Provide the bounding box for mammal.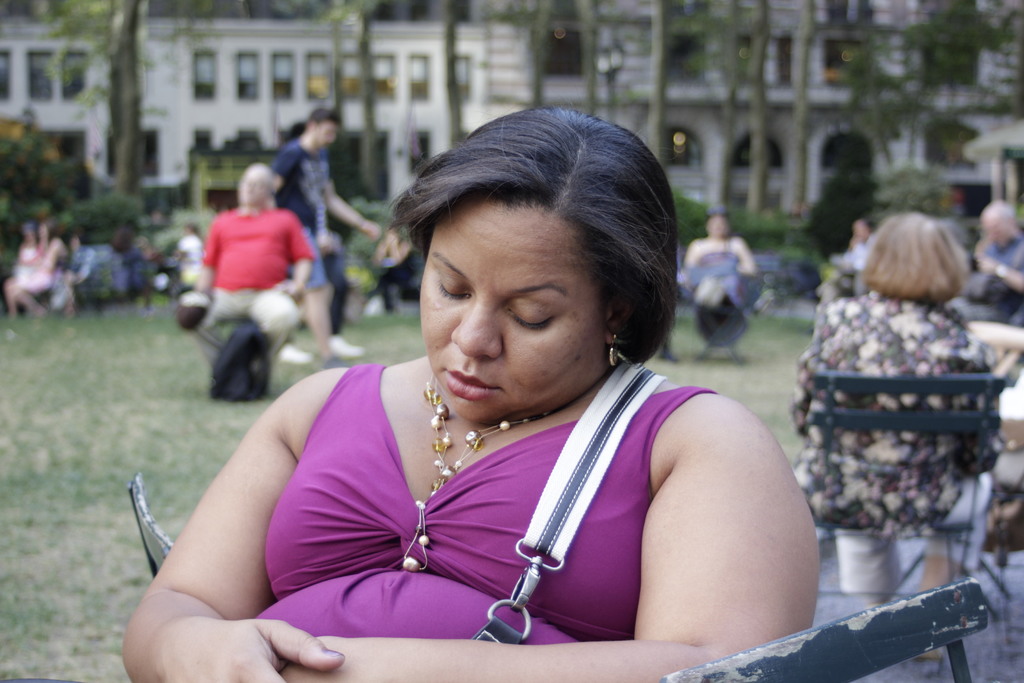
268 109 382 365.
